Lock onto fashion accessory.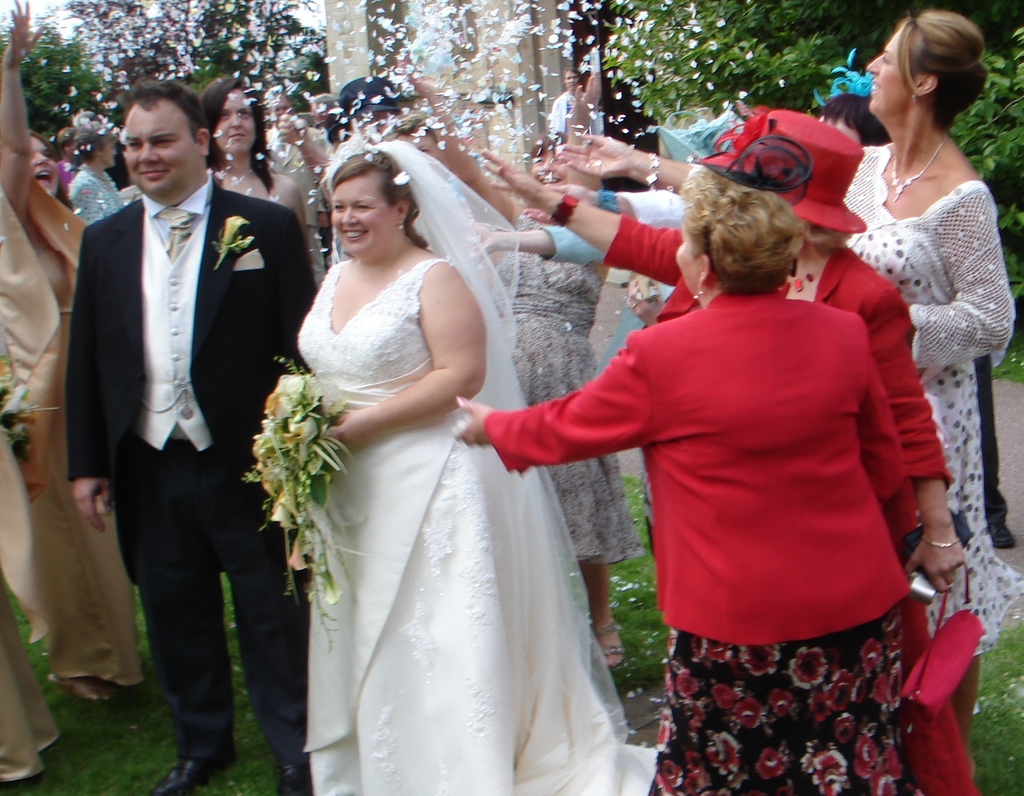
Locked: [547, 190, 582, 231].
